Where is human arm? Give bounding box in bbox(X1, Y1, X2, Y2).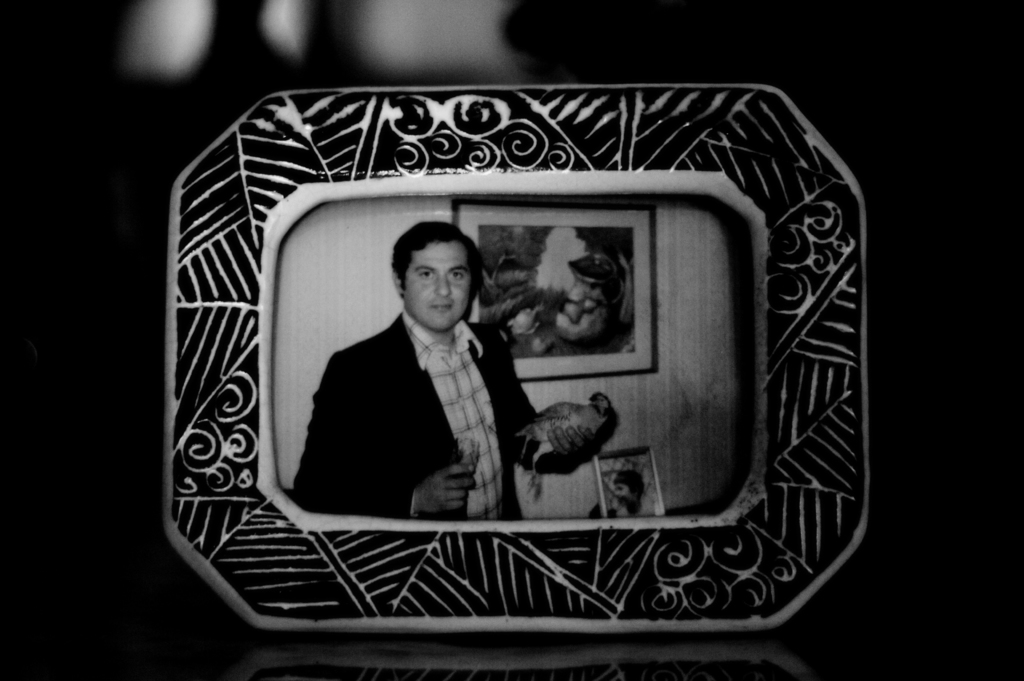
bbox(293, 361, 474, 517).
